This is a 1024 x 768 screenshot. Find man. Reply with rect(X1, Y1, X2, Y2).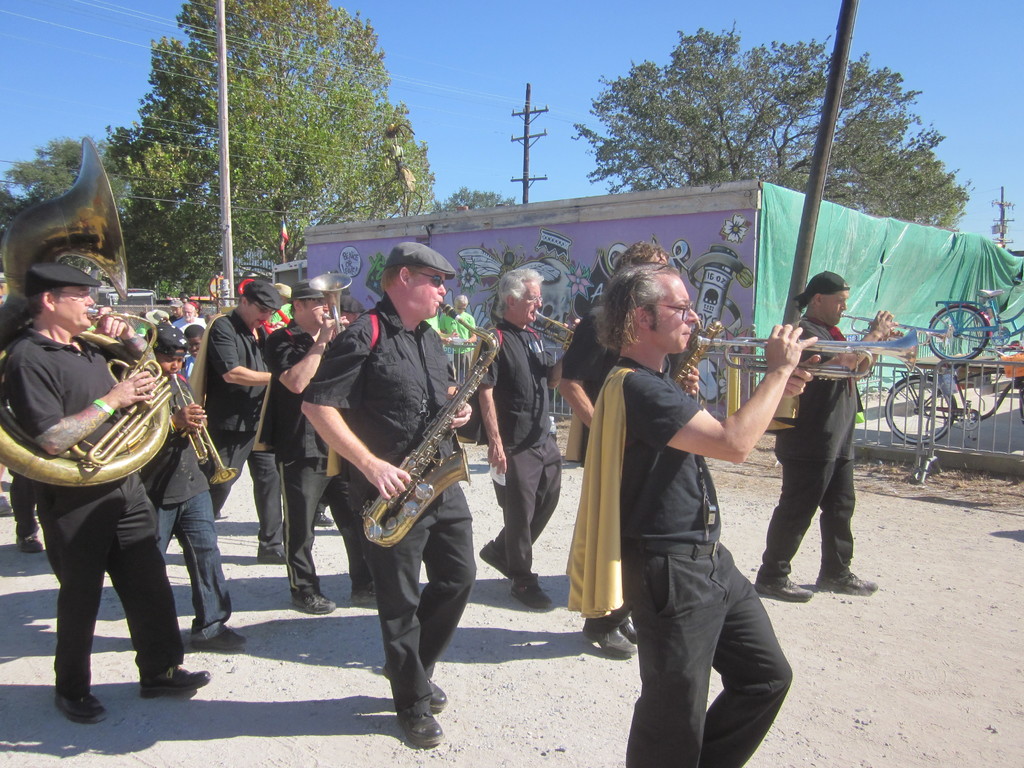
rect(440, 297, 475, 374).
